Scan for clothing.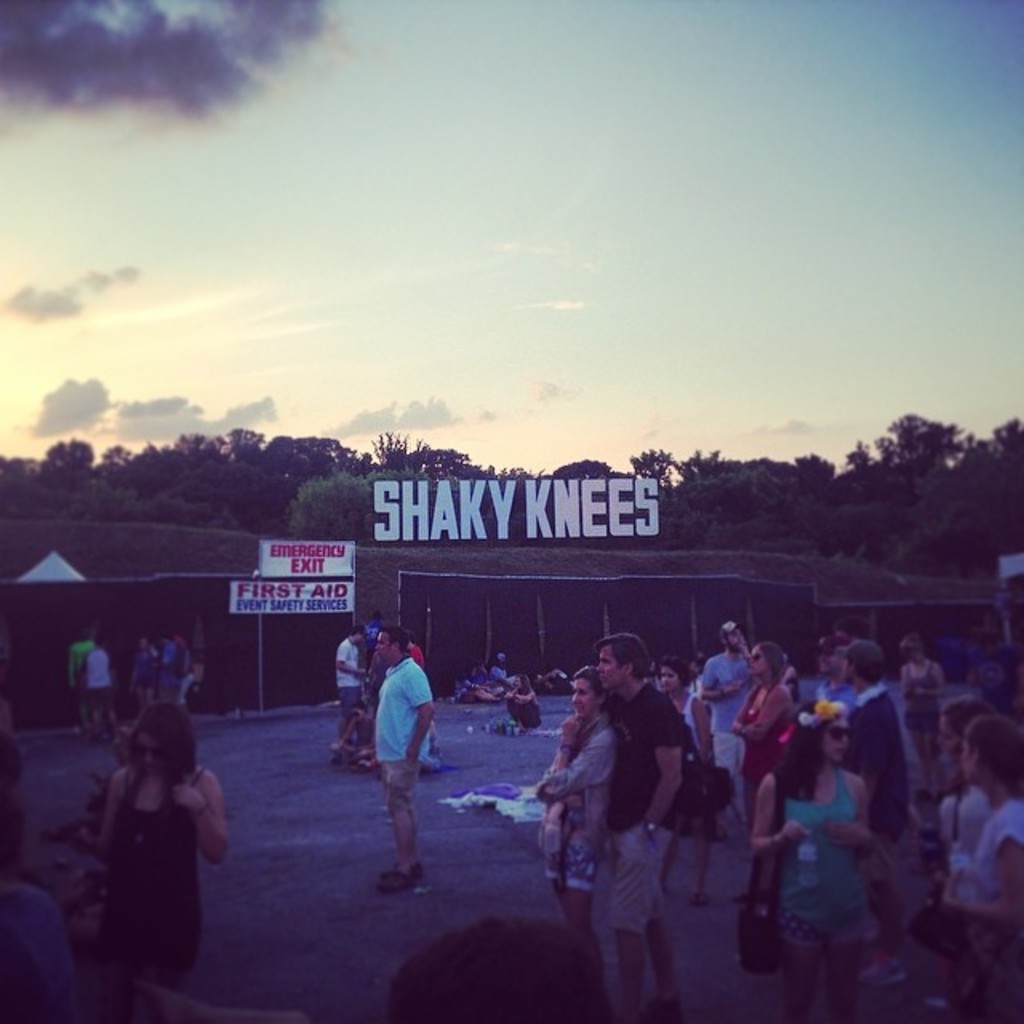
Scan result: 906 664 939 733.
